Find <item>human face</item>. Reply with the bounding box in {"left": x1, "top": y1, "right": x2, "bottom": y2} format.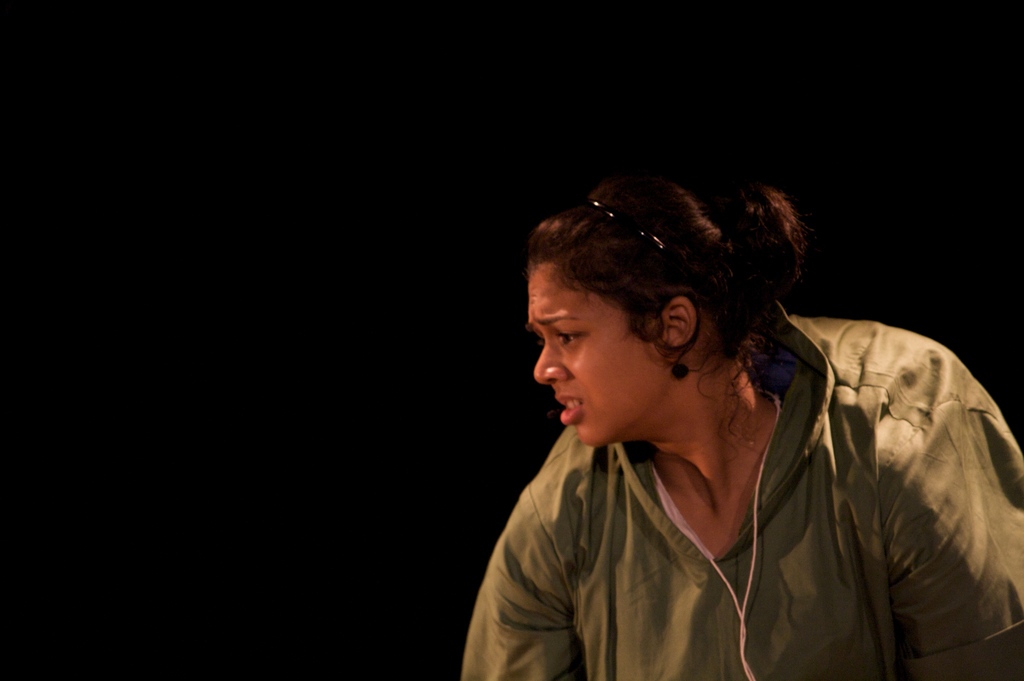
{"left": 530, "top": 261, "right": 661, "bottom": 453}.
